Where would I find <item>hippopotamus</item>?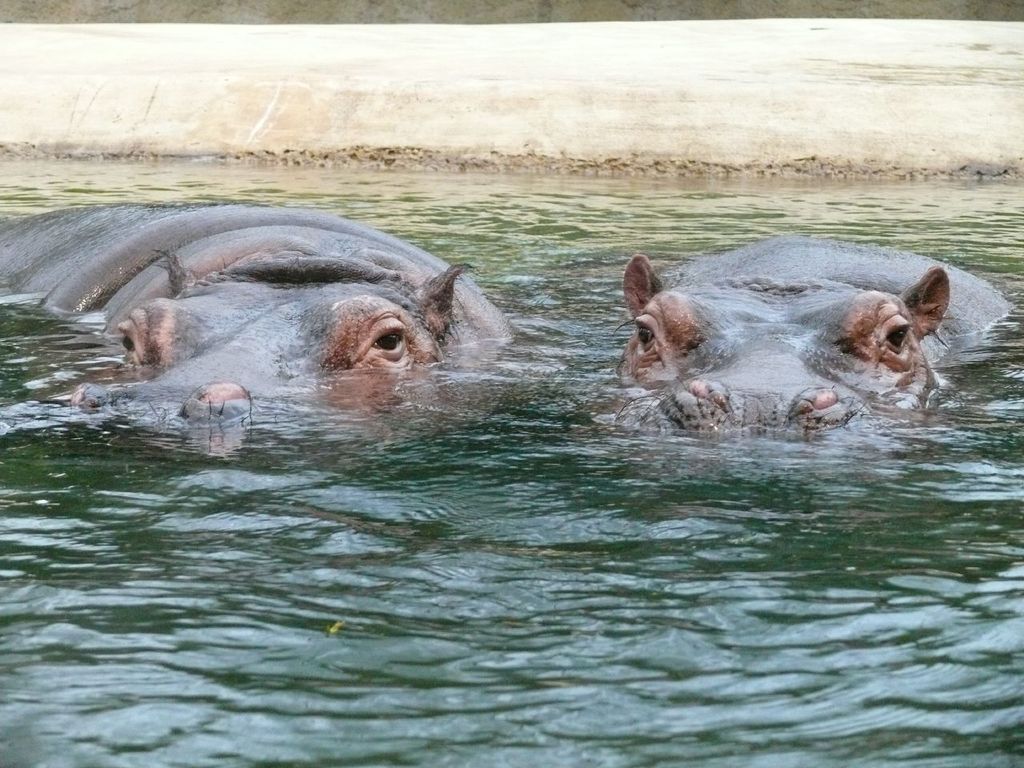
At [613,235,1010,451].
